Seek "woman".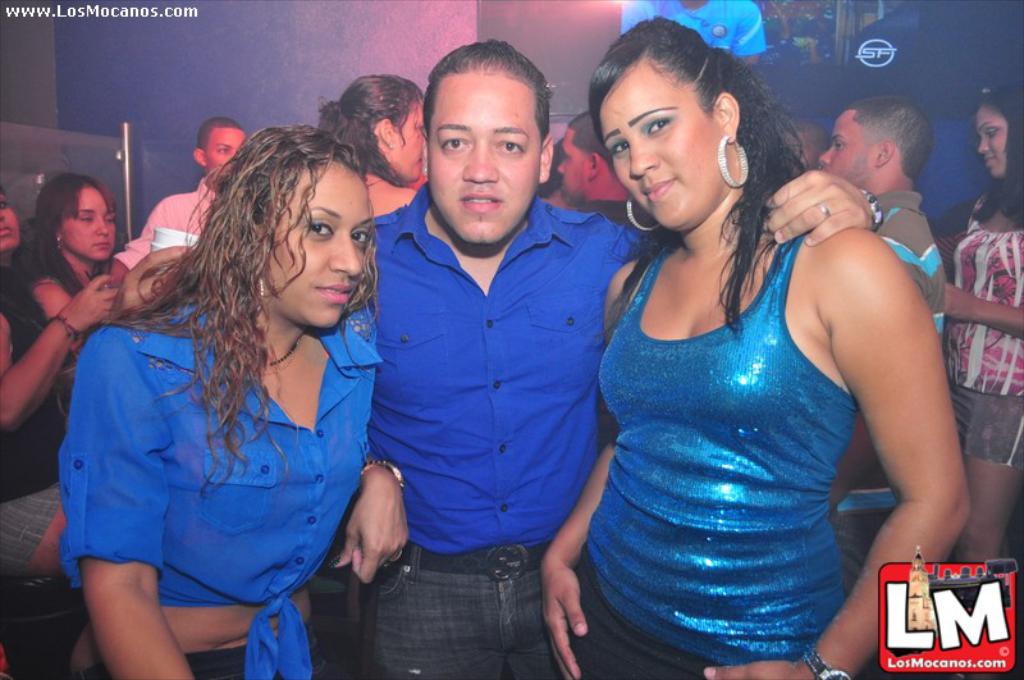
{"left": 942, "top": 76, "right": 1023, "bottom": 567}.
